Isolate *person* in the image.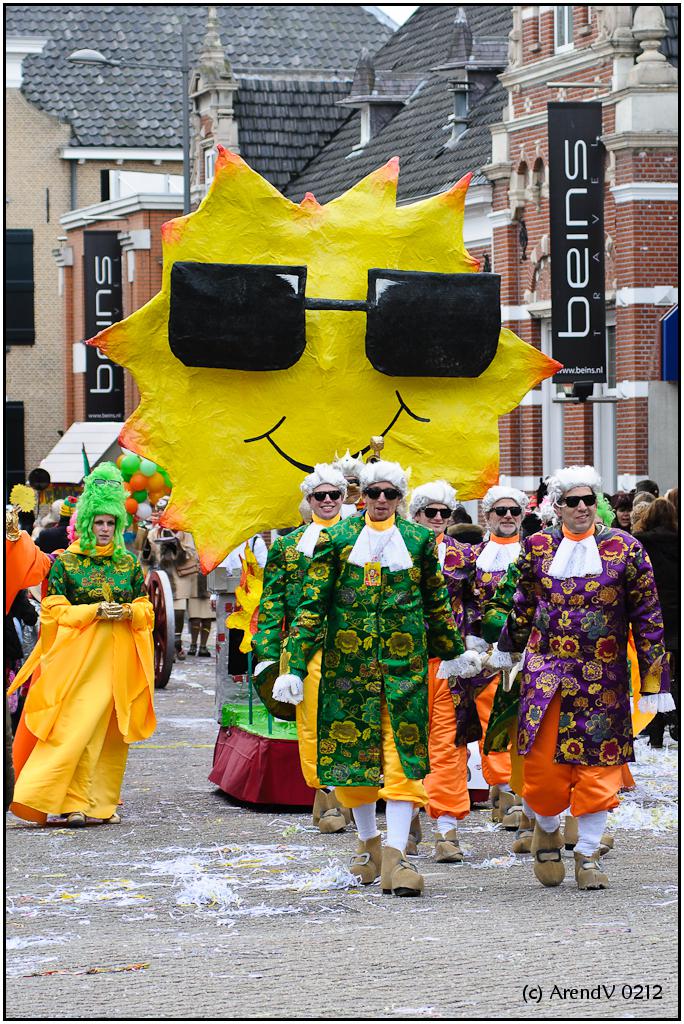
Isolated region: (32,464,156,828).
